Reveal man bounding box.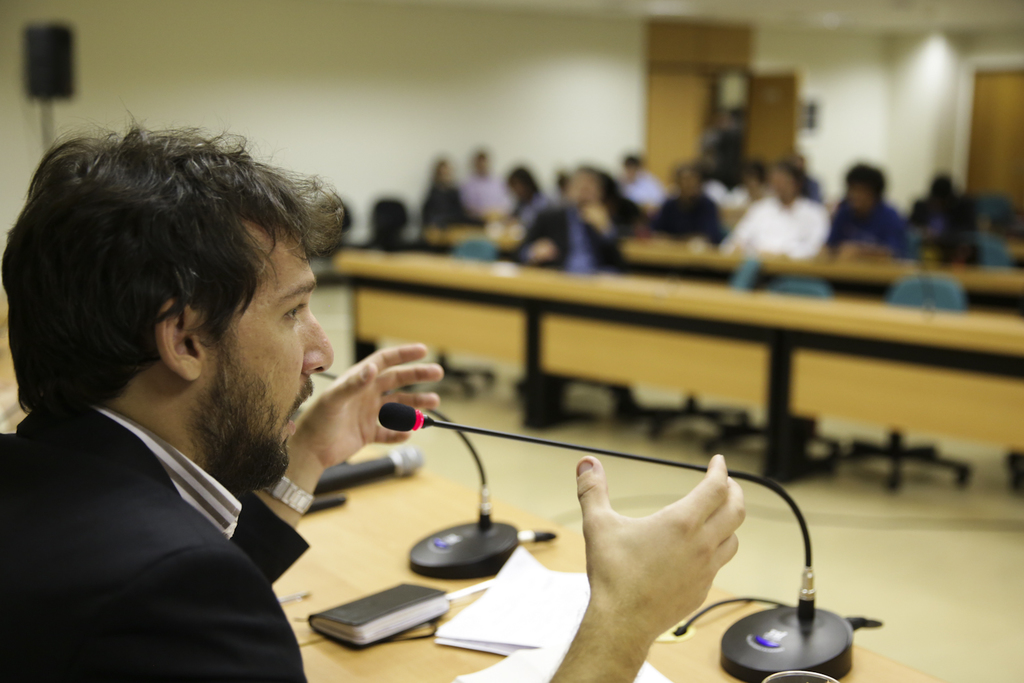
Revealed: BBox(612, 146, 668, 219).
